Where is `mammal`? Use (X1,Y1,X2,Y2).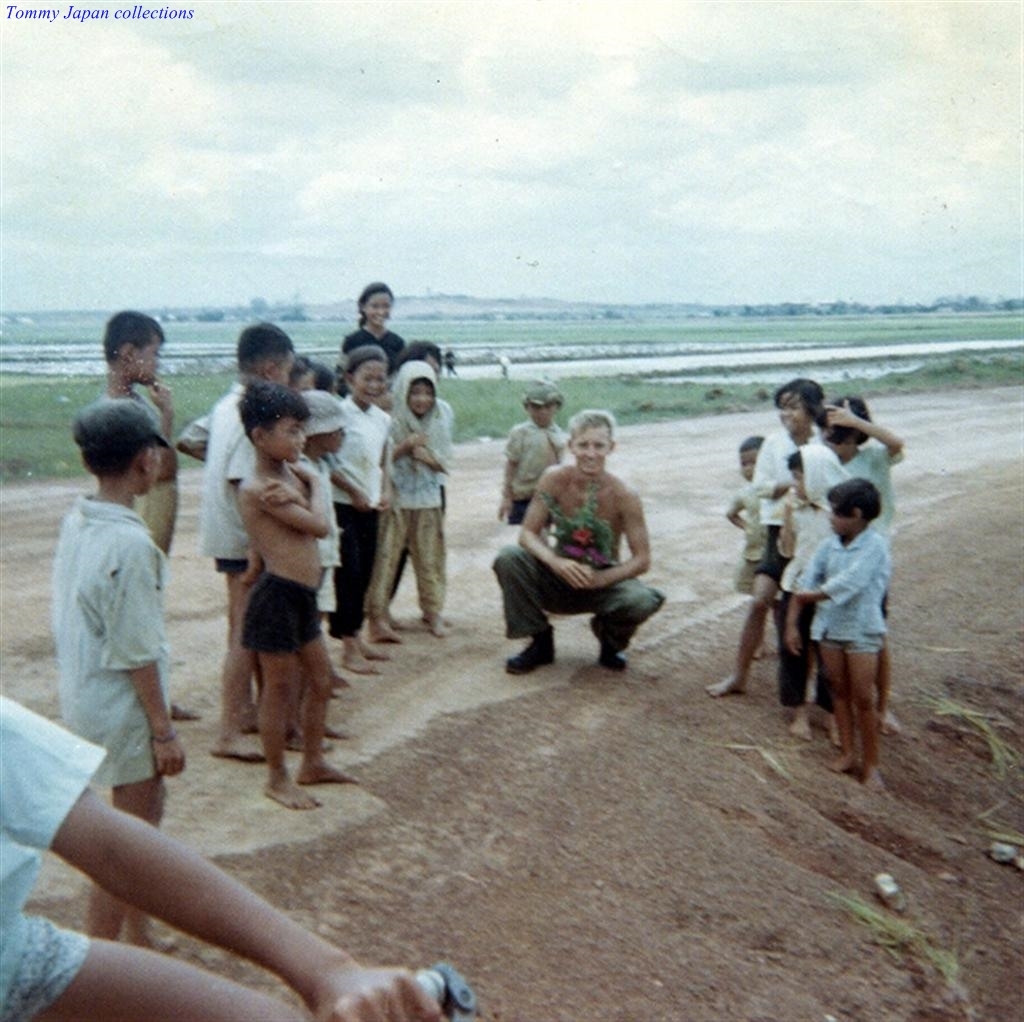
(387,359,453,634).
